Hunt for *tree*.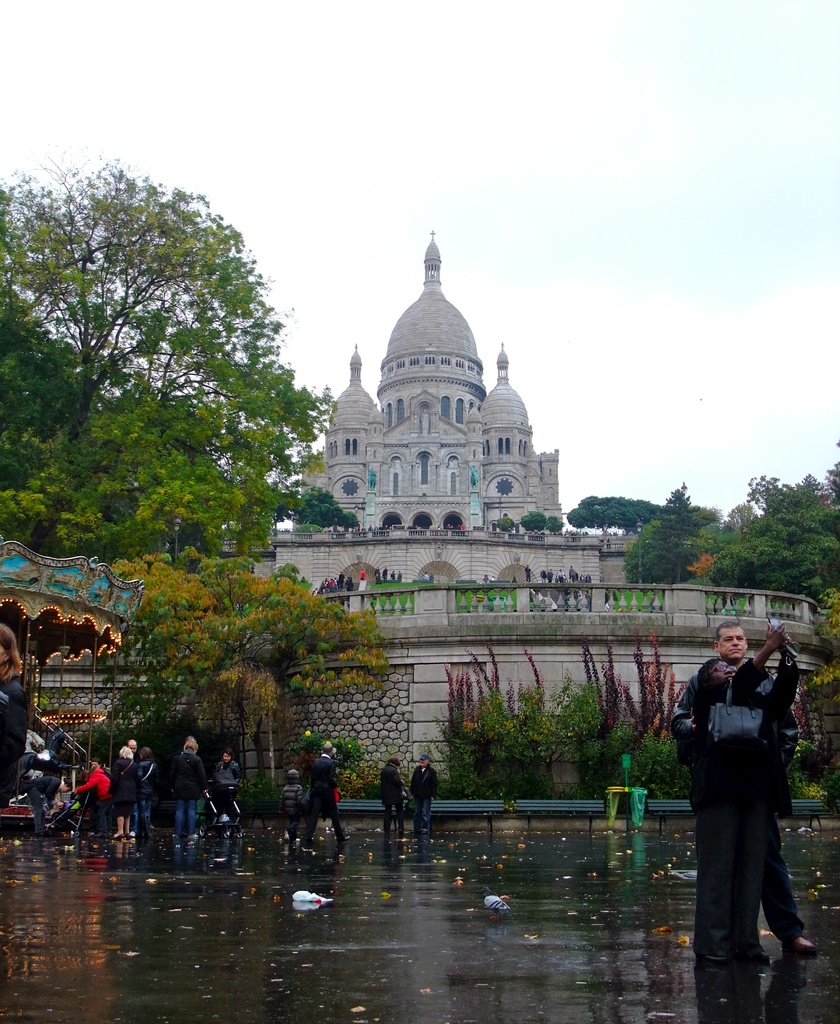
Hunted down at select_region(23, 153, 328, 621).
